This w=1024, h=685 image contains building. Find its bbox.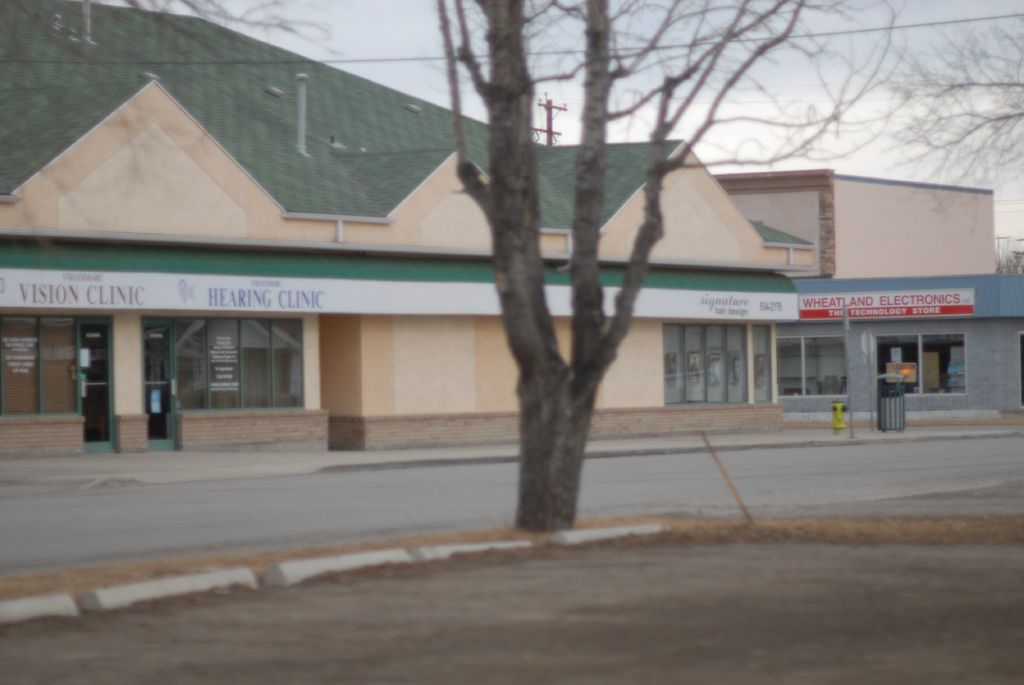
left=710, top=169, right=995, bottom=281.
